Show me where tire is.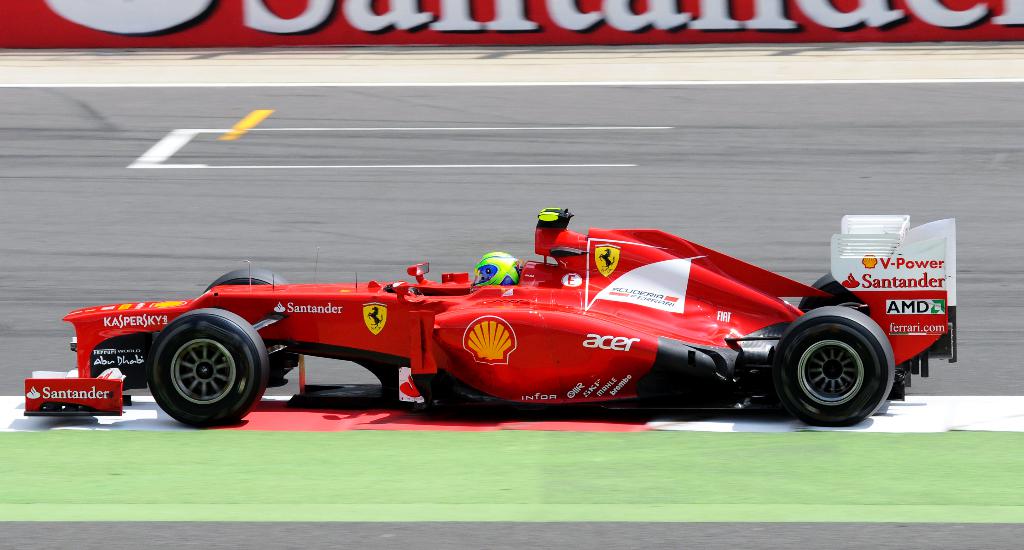
tire is at 147/308/267/426.
